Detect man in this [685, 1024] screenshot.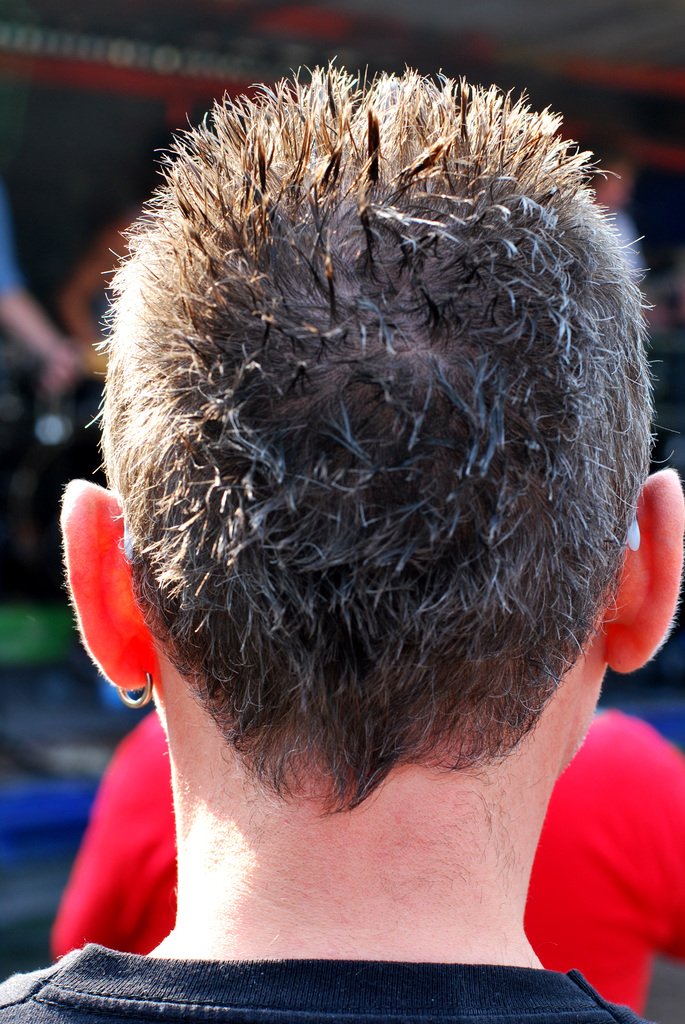
Detection: (left=12, top=0, right=684, bottom=1010).
